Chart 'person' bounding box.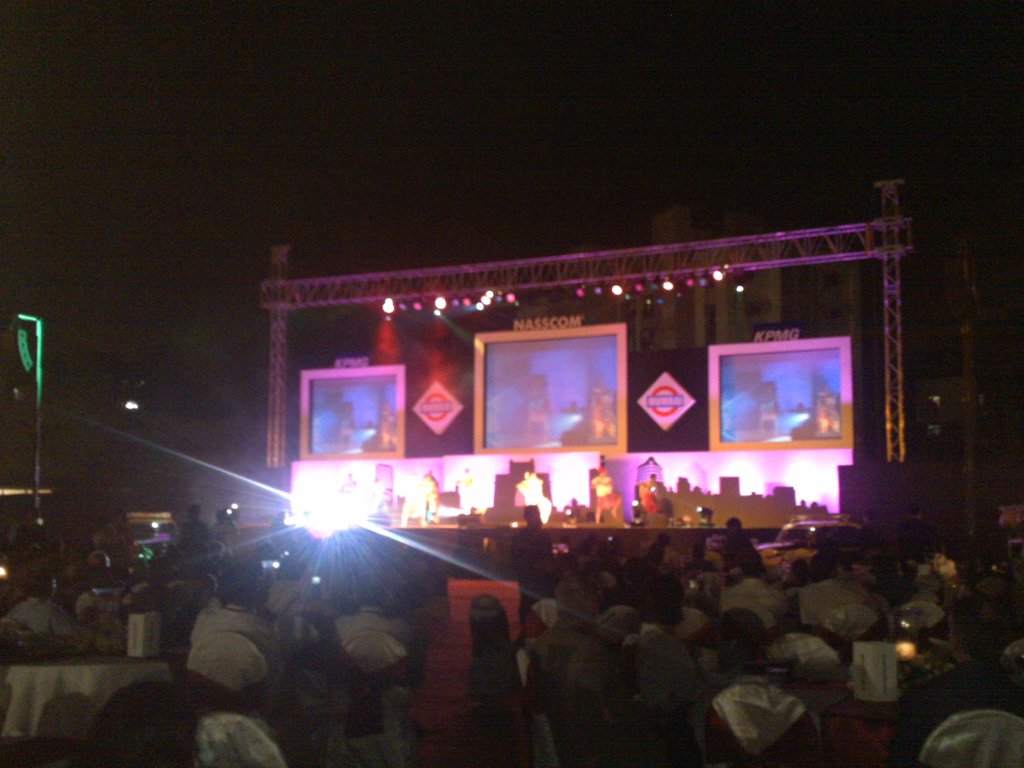
Charted: (x1=193, y1=563, x2=285, y2=680).
